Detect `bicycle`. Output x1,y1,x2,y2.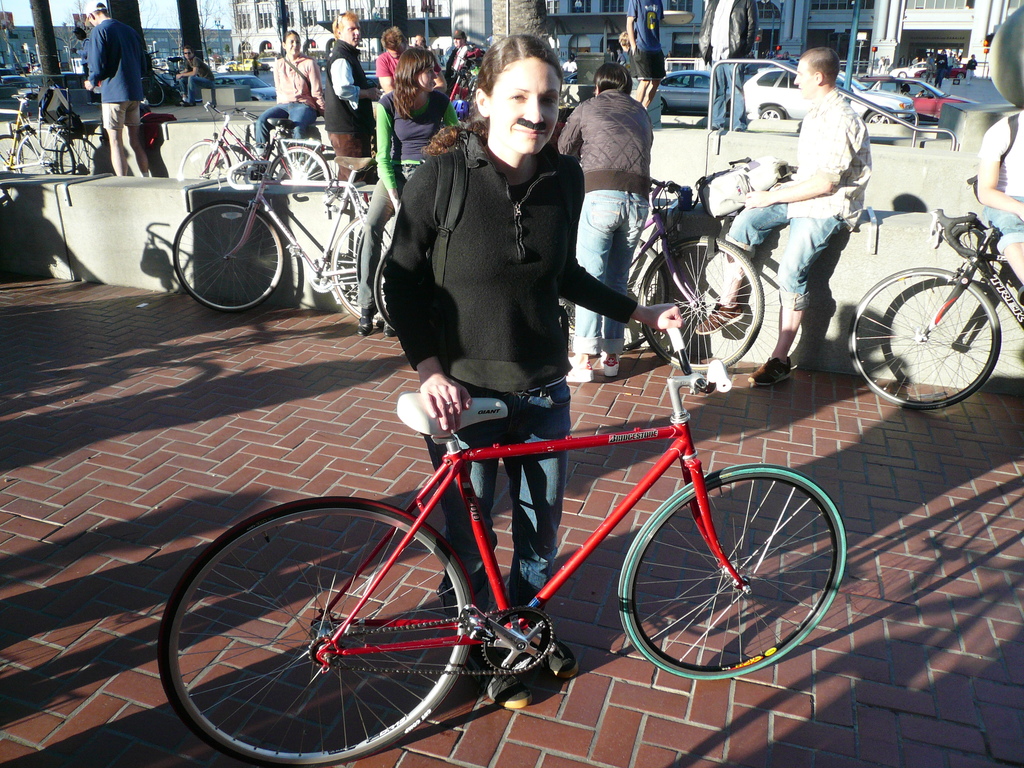
173,100,331,186.
